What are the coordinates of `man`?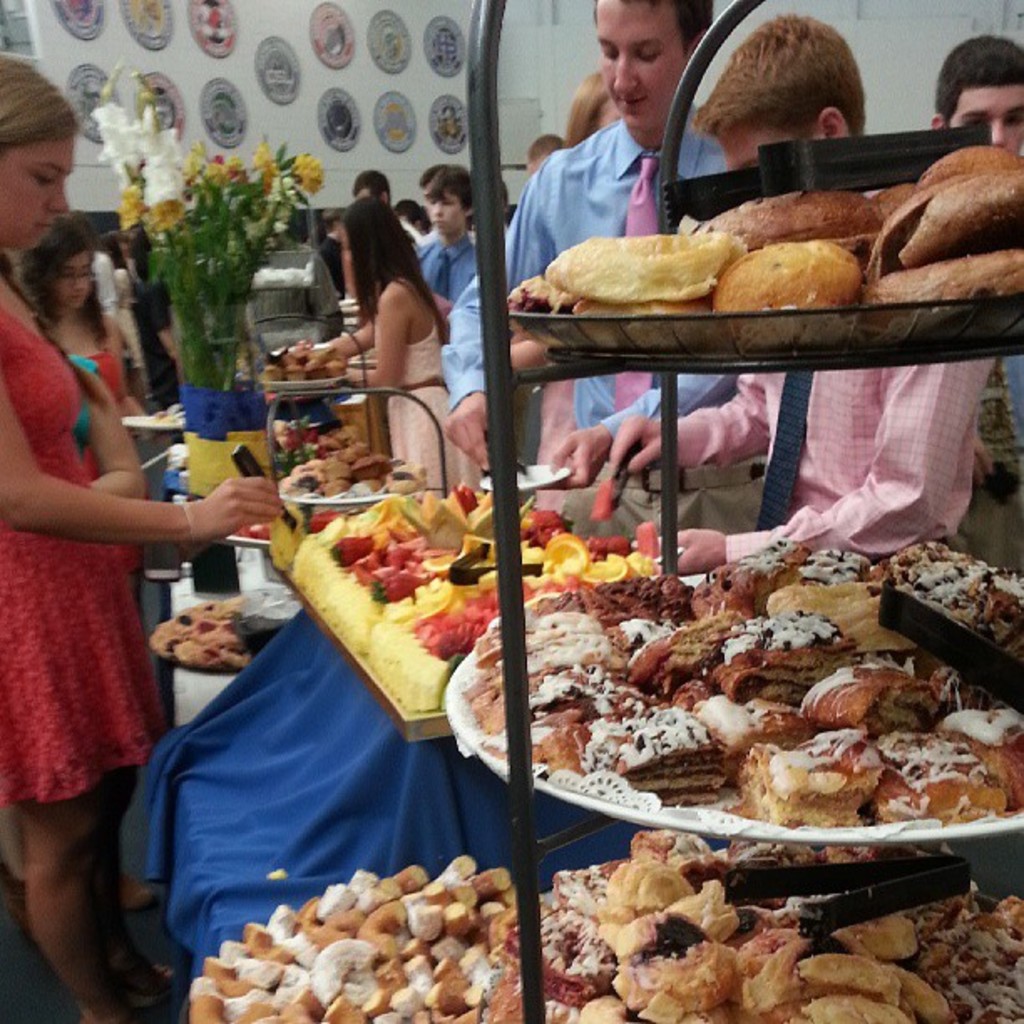
343 167 423 243.
